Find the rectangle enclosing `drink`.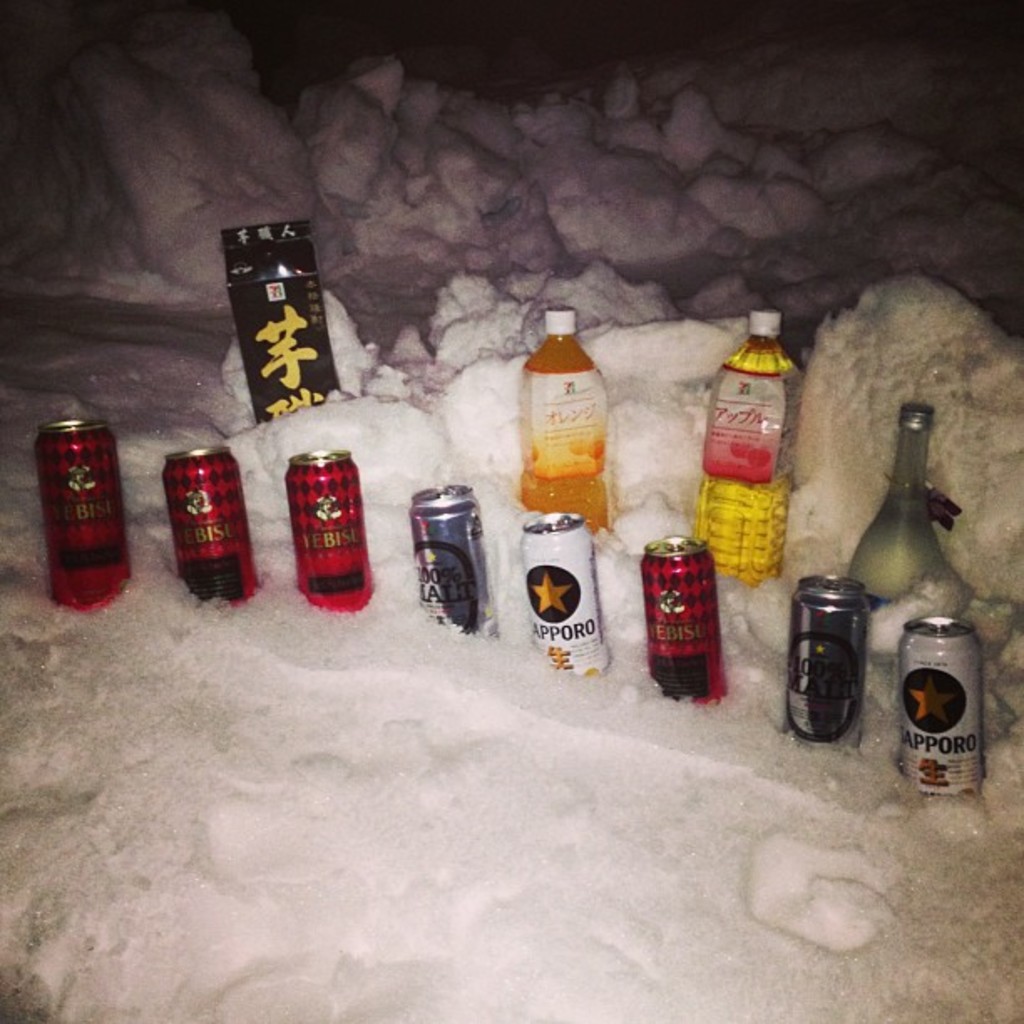
[left=512, top=512, right=606, bottom=679].
